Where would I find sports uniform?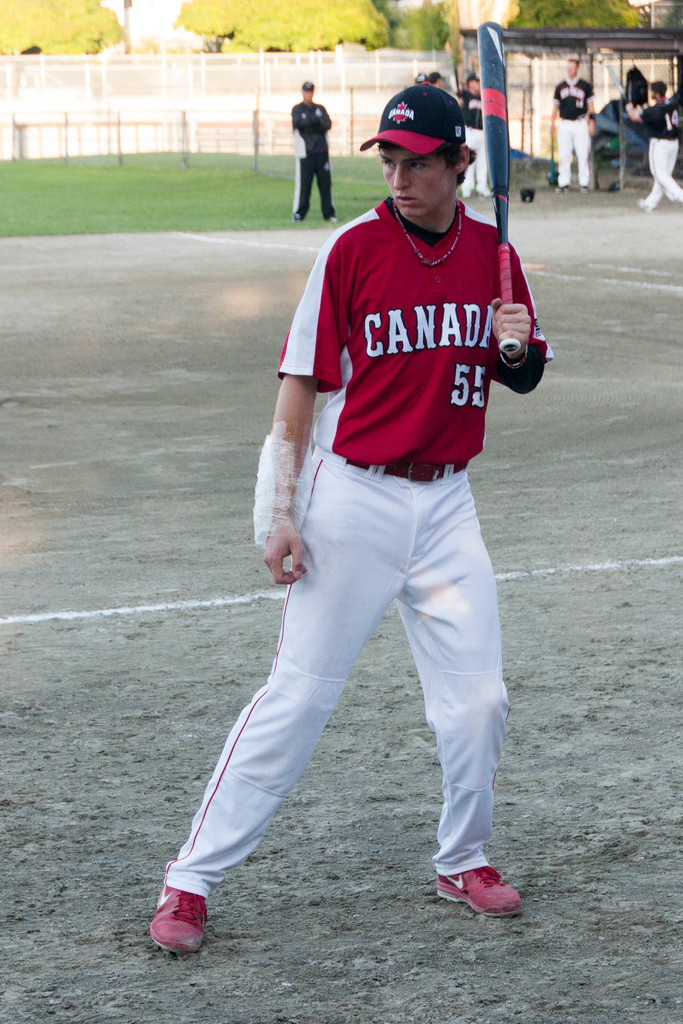
At {"left": 283, "top": 95, "right": 338, "bottom": 244}.
